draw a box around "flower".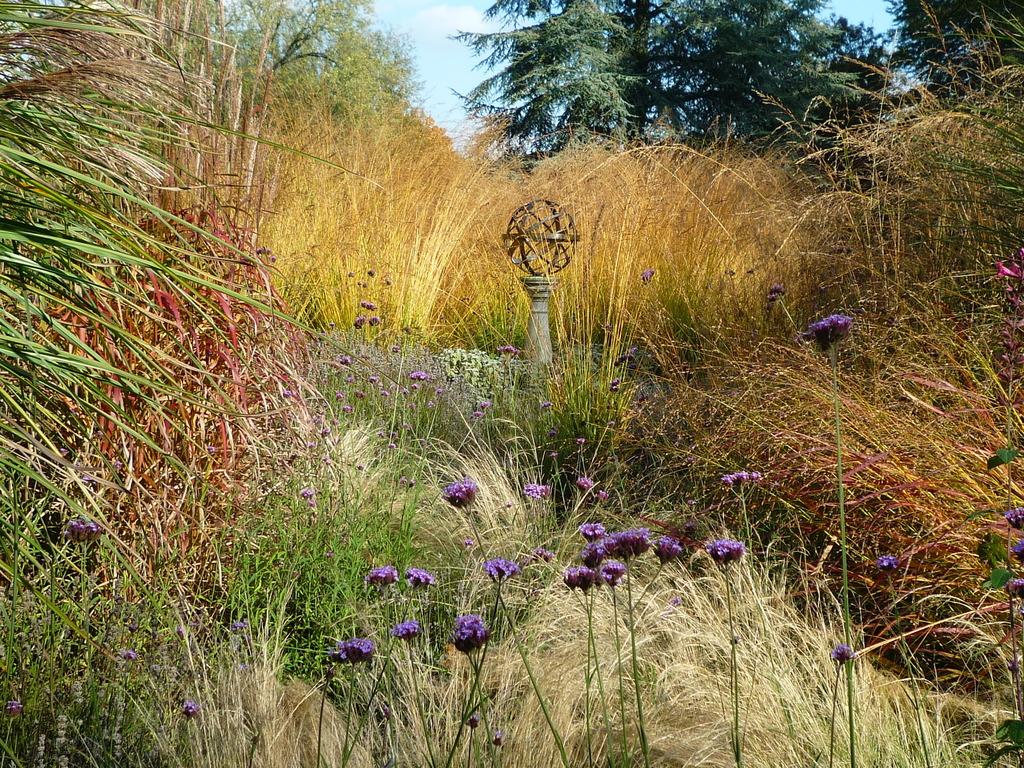
left=831, top=639, right=846, bottom=664.
